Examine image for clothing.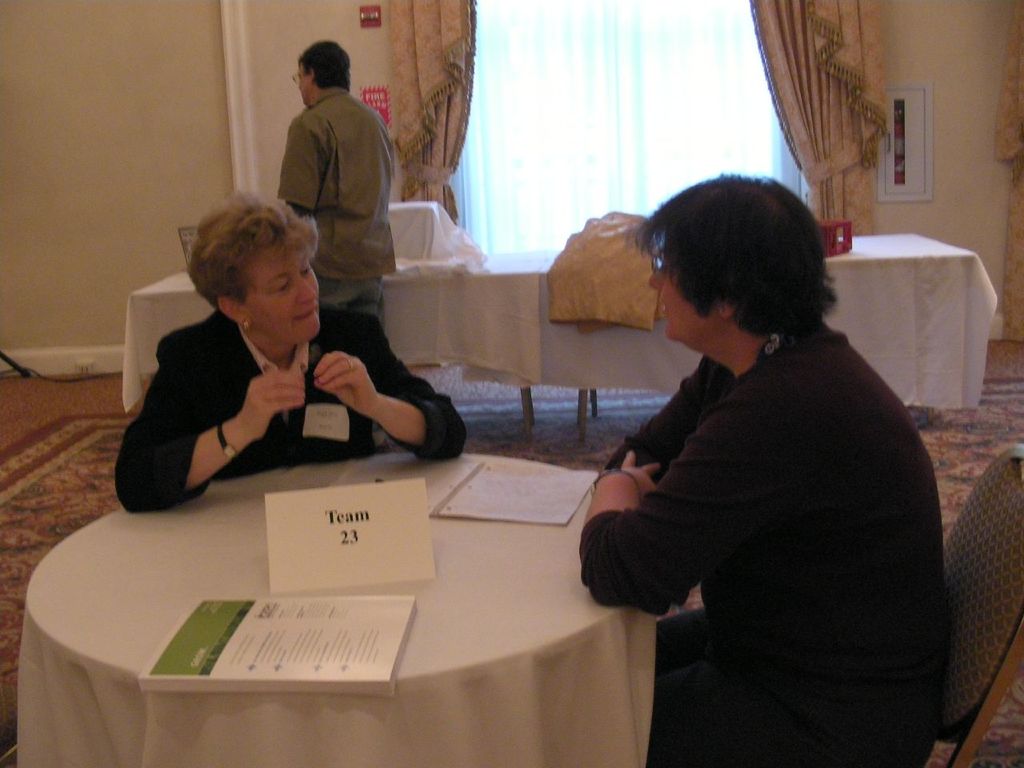
Examination result: (left=275, top=88, right=395, bottom=306).
